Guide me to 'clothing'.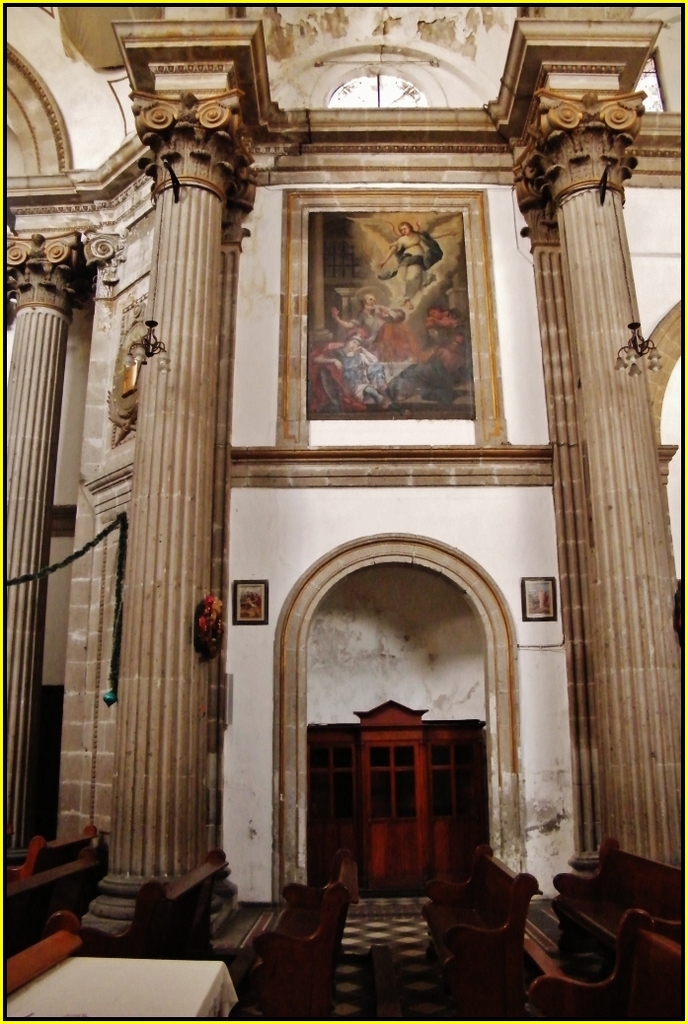
Guidance: (333,347,382,405).
